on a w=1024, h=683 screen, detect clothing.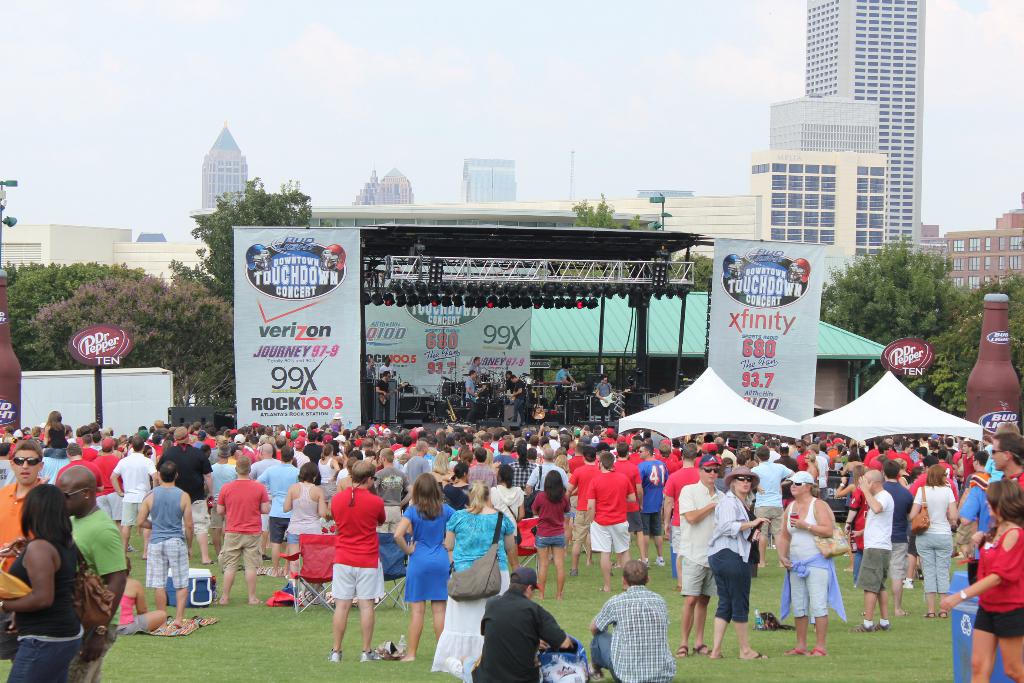
crop(522, 474, 568, 557).
